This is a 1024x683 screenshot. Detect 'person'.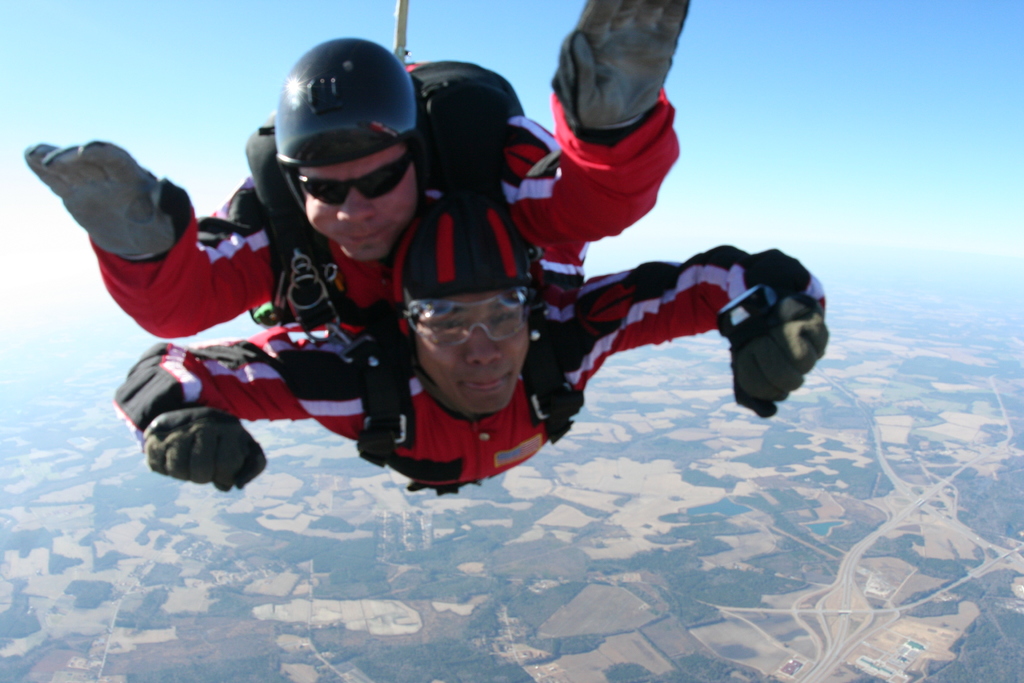
region(110, 197, 829, 486).
